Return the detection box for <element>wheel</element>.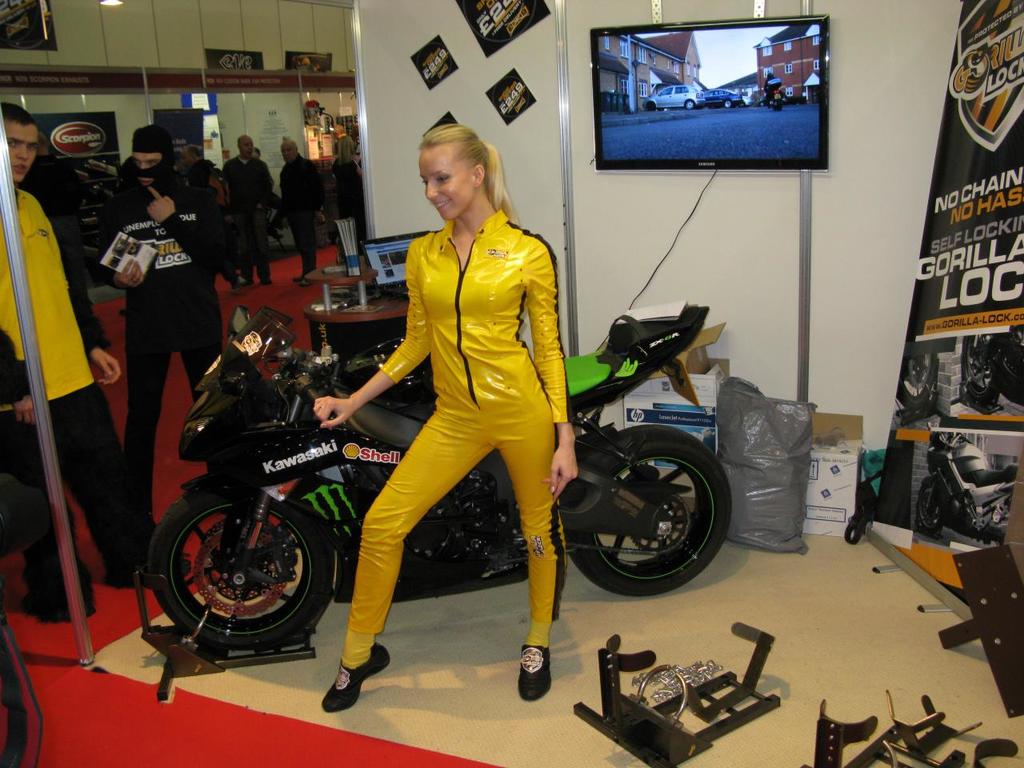
(961, 333, 998, 399).
